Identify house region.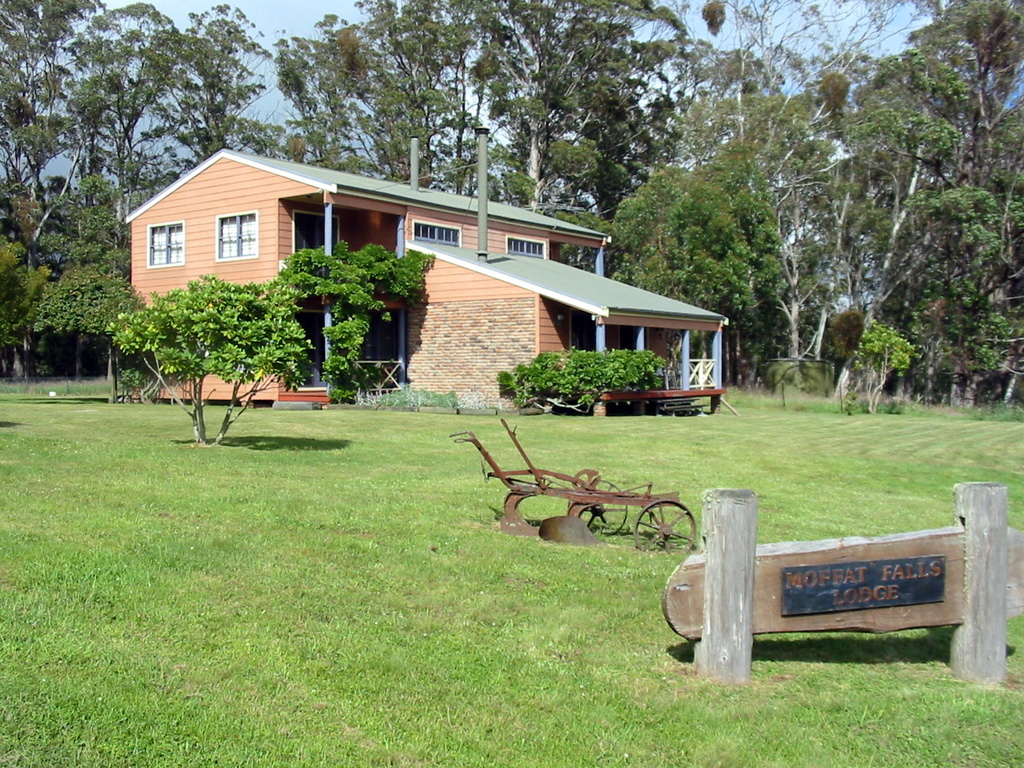
Region: pyautogui.locateOnScreen(83, 129, 748, 427).
